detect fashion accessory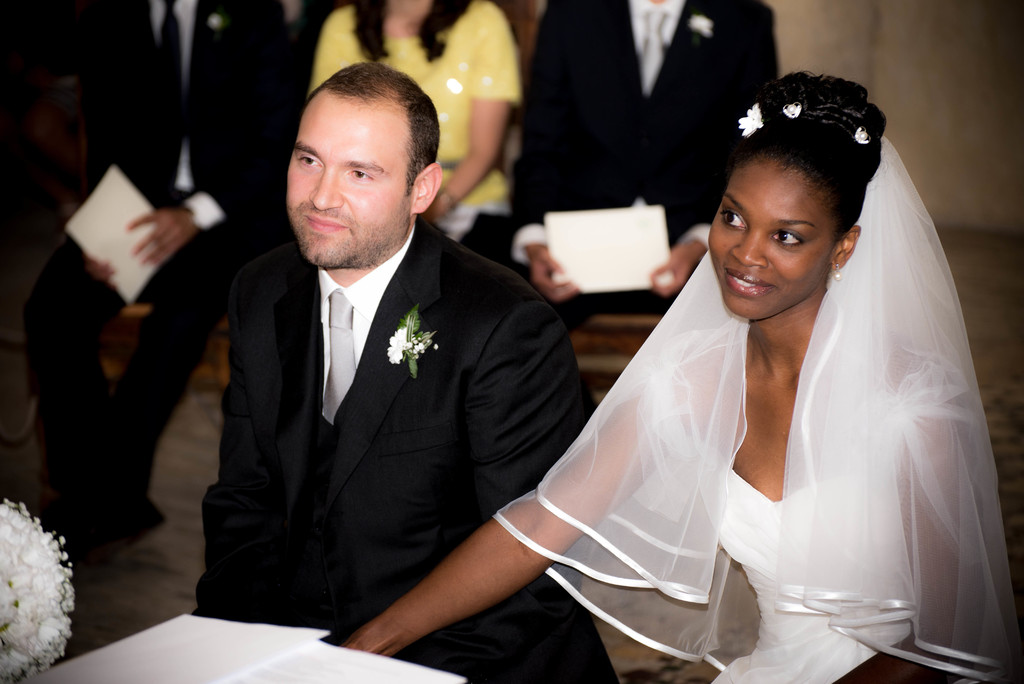
{"x1": 785, "y1": 100, "x2": 804, "y2": 118}
